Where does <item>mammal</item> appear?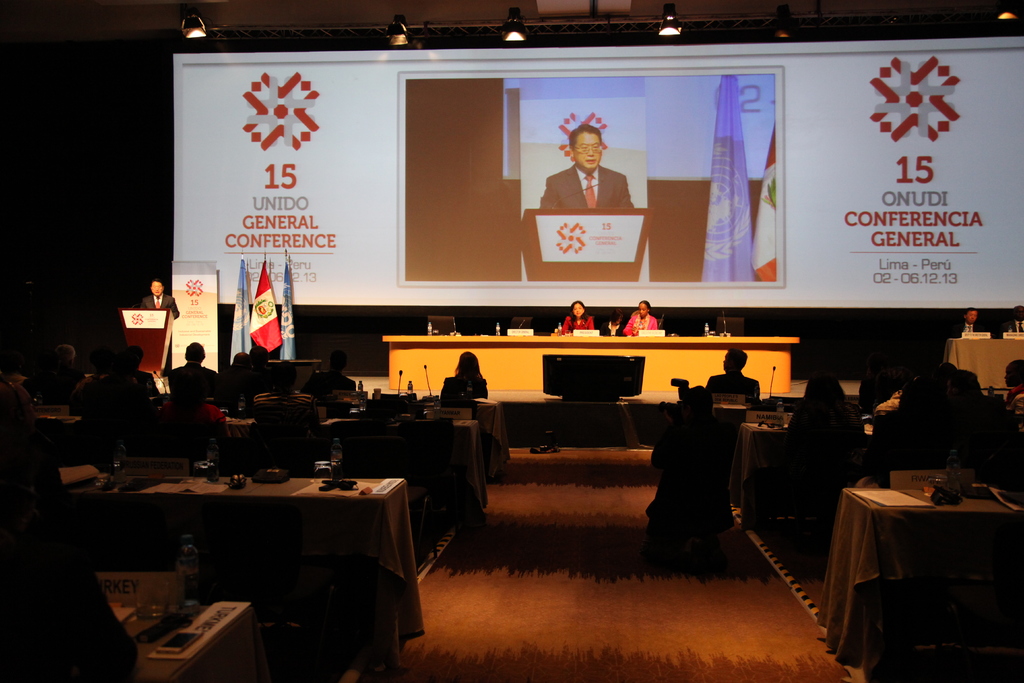
Appears at x1=224, y1=351, x2=249, y2=387.
